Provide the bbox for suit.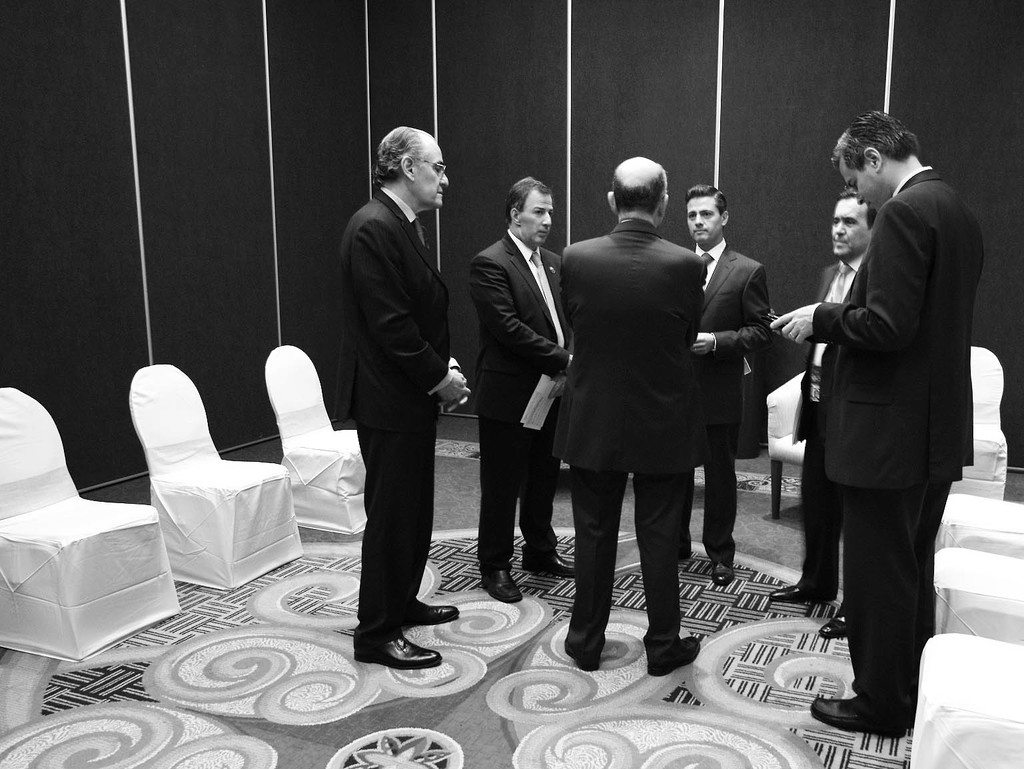
select_region(556, 219, 710, 656).
